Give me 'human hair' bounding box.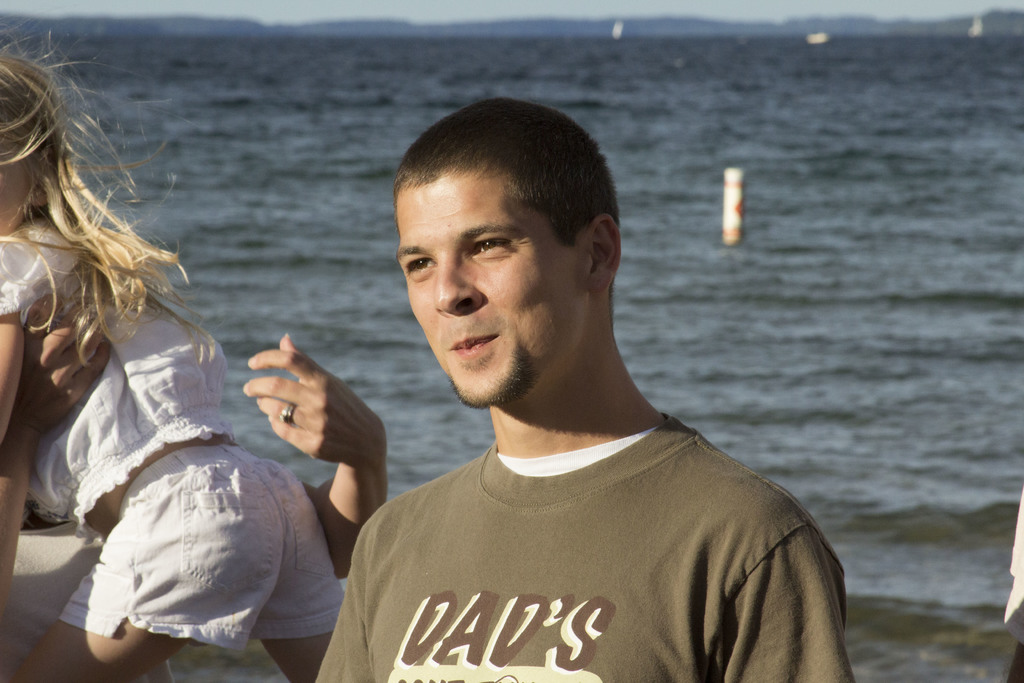
bbox=[0, 29, 216, 367].
